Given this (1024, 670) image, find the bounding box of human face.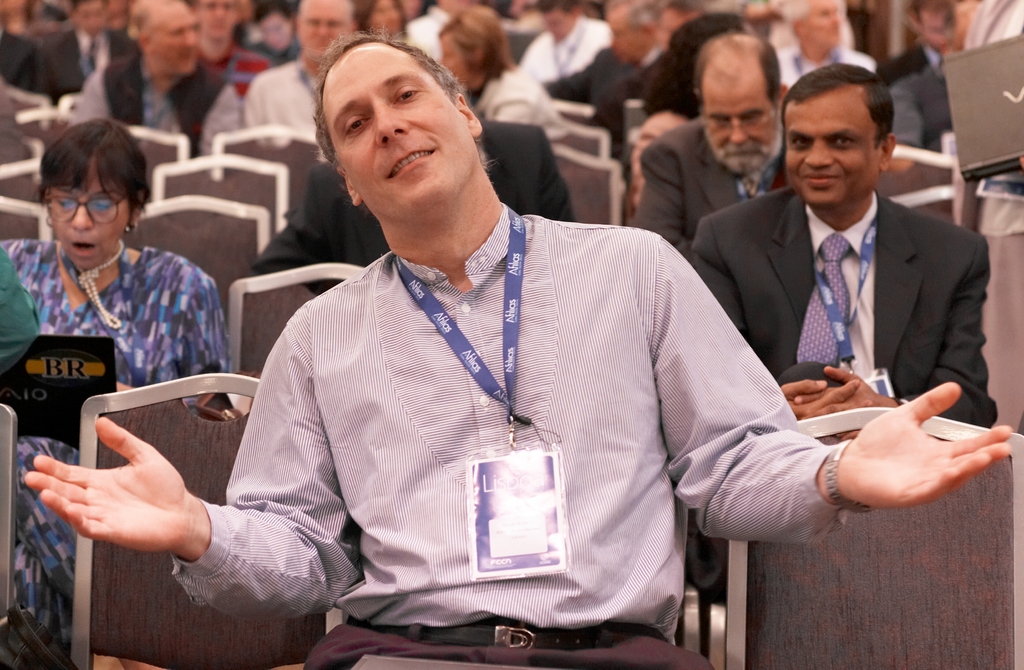
(705, 67, 778, 174).
